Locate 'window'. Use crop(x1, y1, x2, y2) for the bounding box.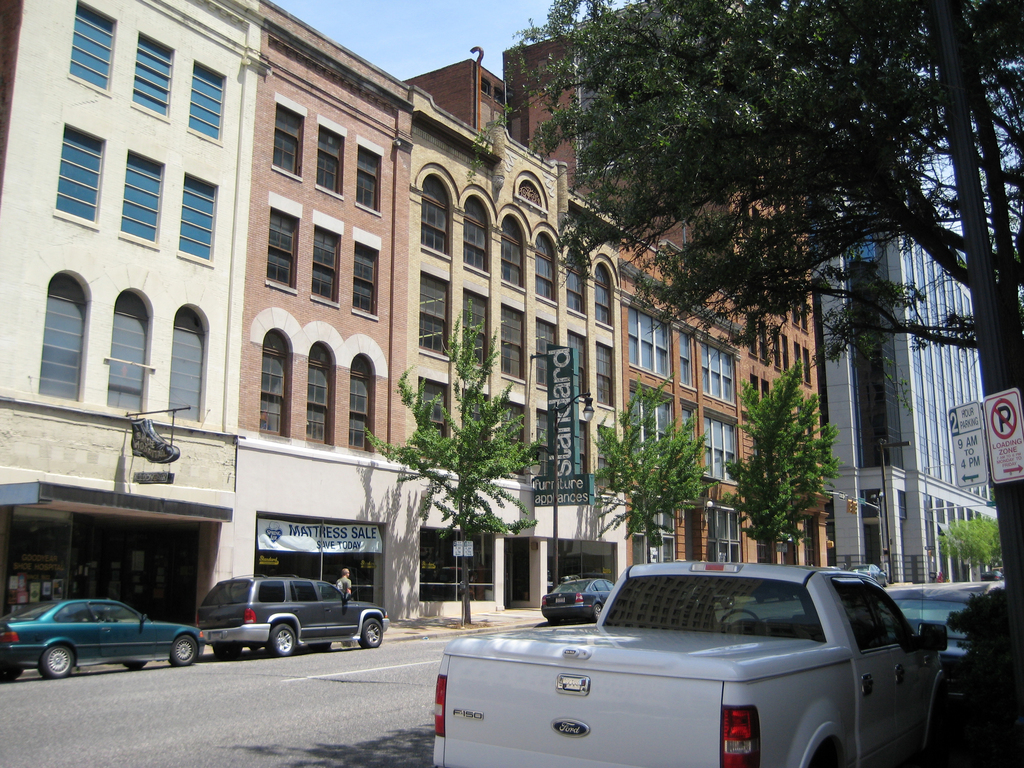
crop(310, 223, 340, 310).
